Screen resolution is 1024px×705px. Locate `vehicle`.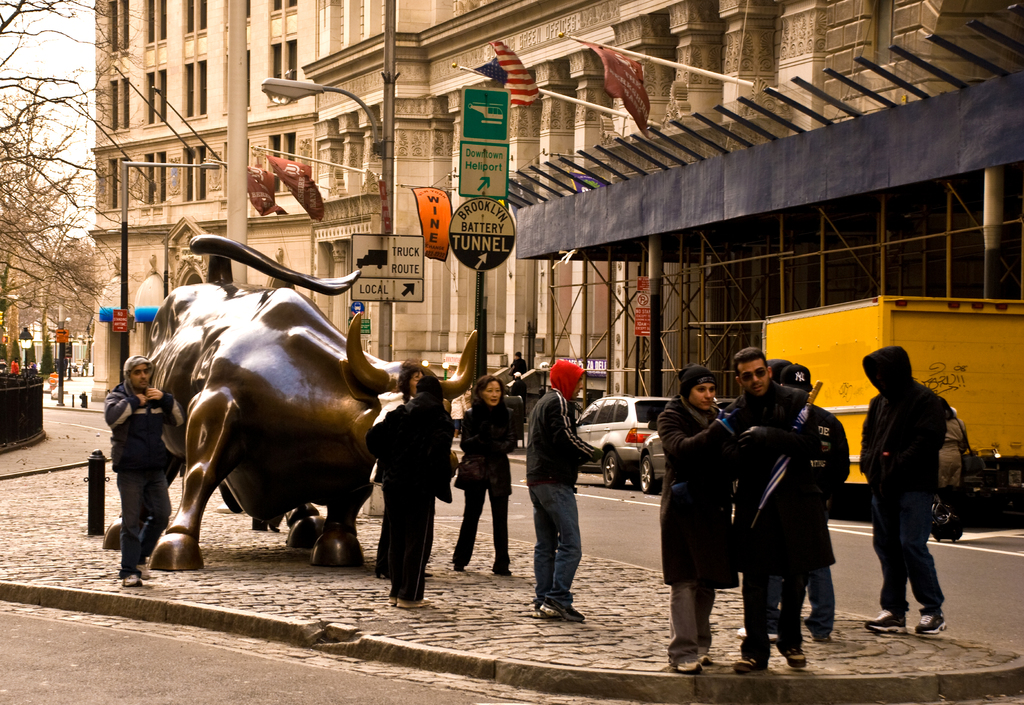
582, 402, 675, 486.
